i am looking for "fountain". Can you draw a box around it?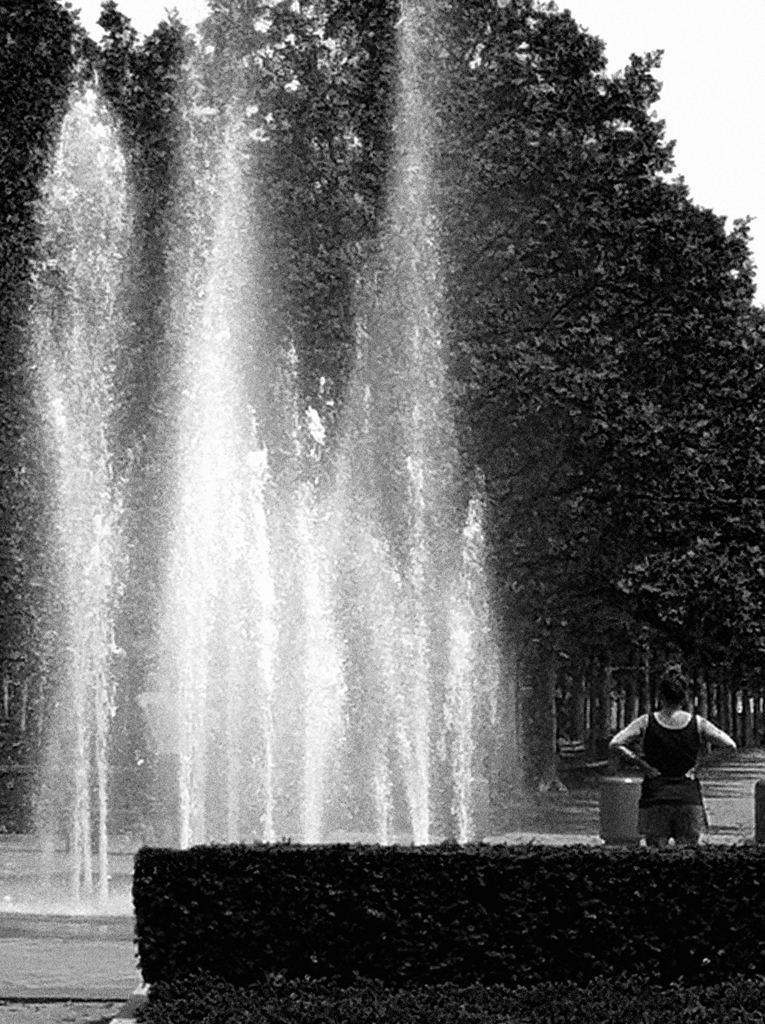
Sure, the bounding box is left=0, top=4, right=541, bottom=1007.
